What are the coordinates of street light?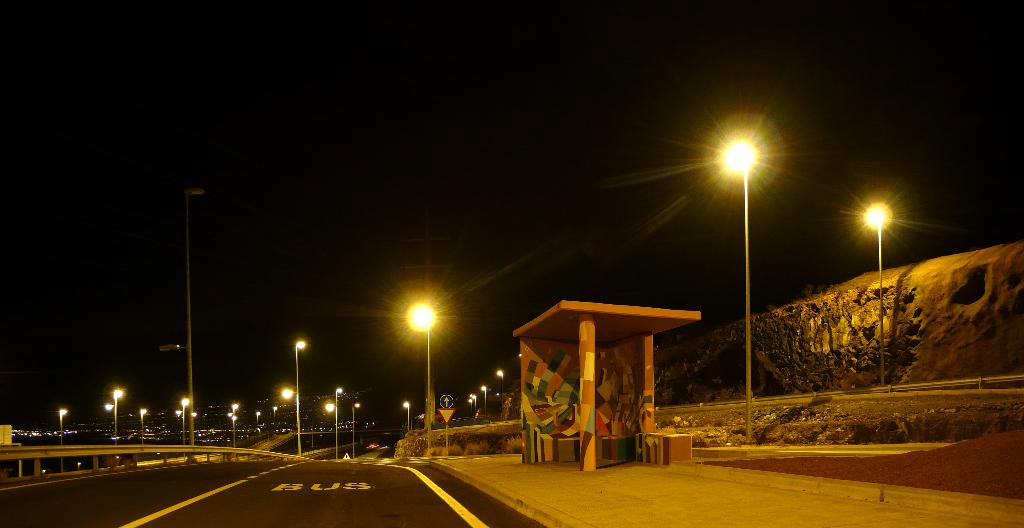
bbox=[399, 401, 412, 436].
